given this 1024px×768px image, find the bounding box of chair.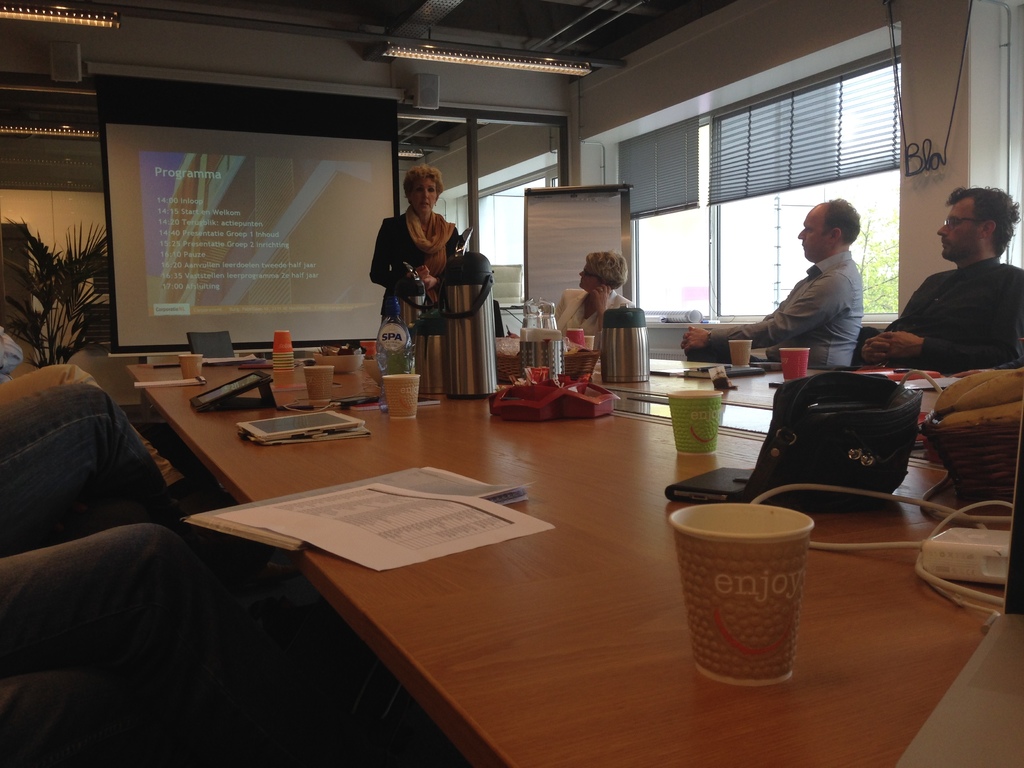
pyautogui.locateOnScreen(183, 332, 235, 358).
